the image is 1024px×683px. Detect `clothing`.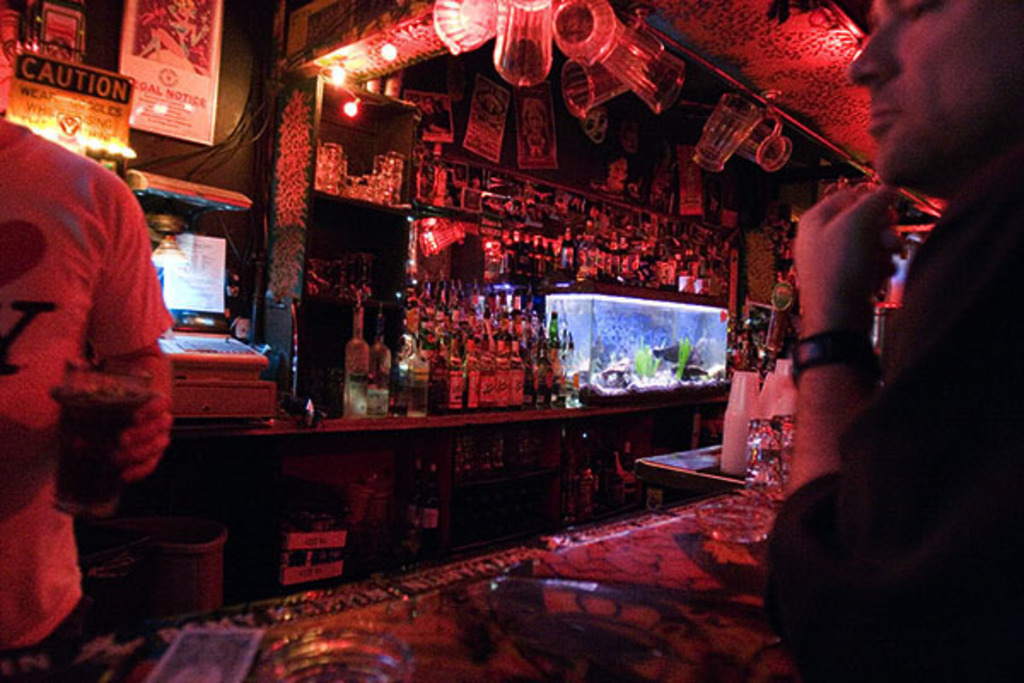
Detection: (x1=0, y1=125, x2=184, y2=639).
